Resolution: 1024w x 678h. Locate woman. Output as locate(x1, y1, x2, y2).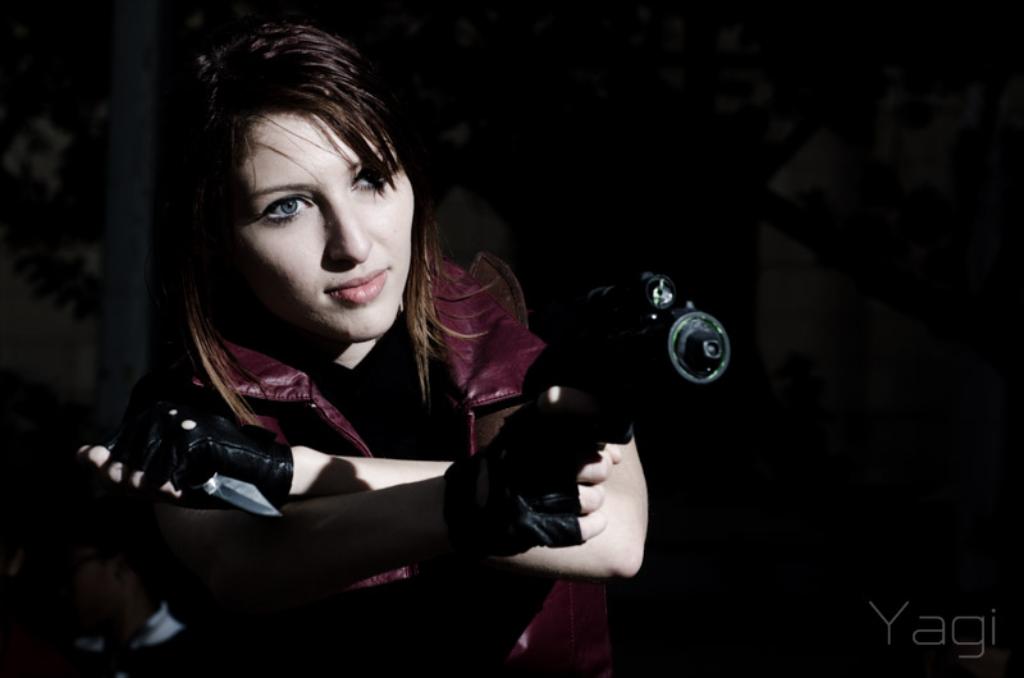
locate(91, 0, 608, 663).
